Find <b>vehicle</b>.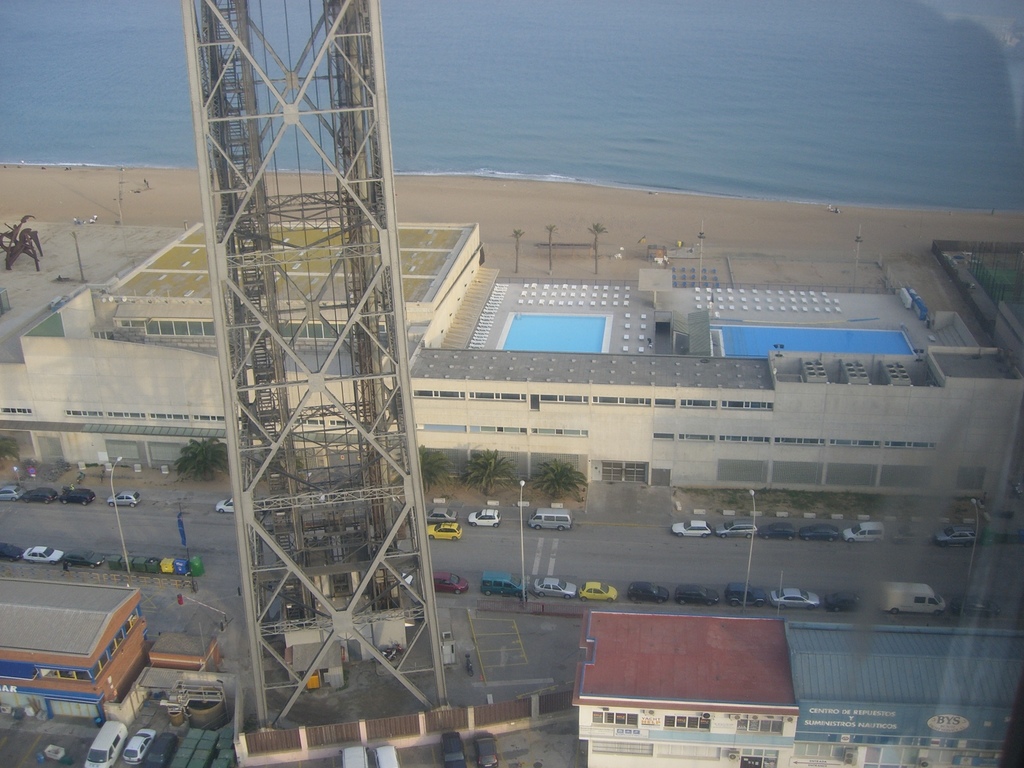
<bbox>61, 554, 104, 572</bbox>.
